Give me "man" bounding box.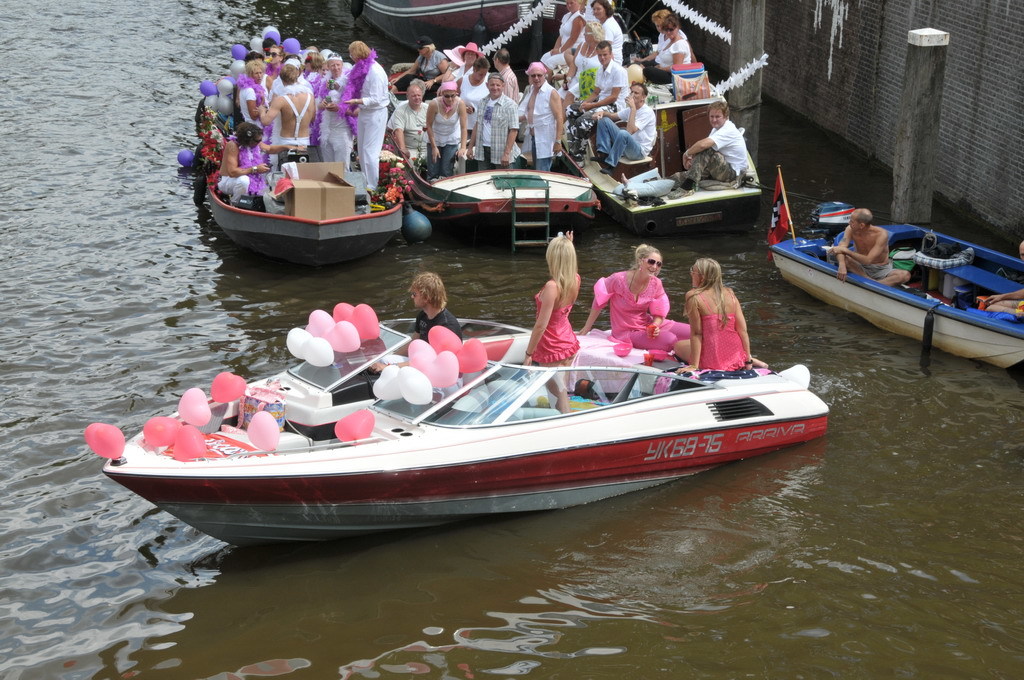
crop(465, 75, 525, 176).
